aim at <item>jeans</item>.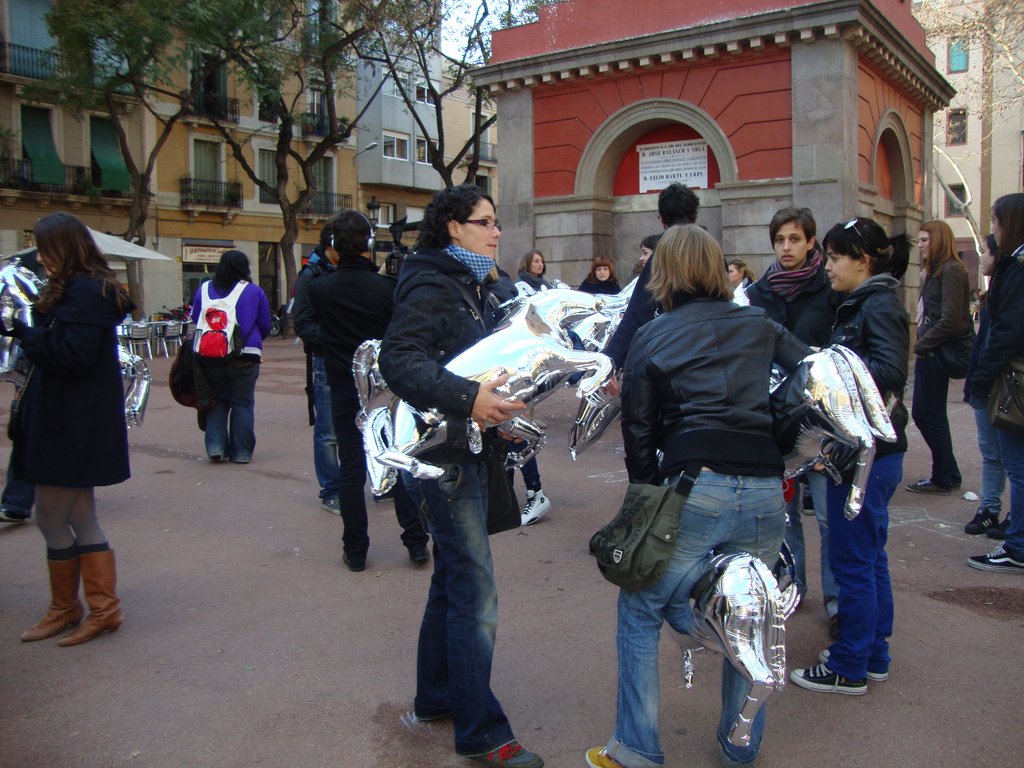
Aimed at x1=28, y1=465, x2=108, y2=551.
